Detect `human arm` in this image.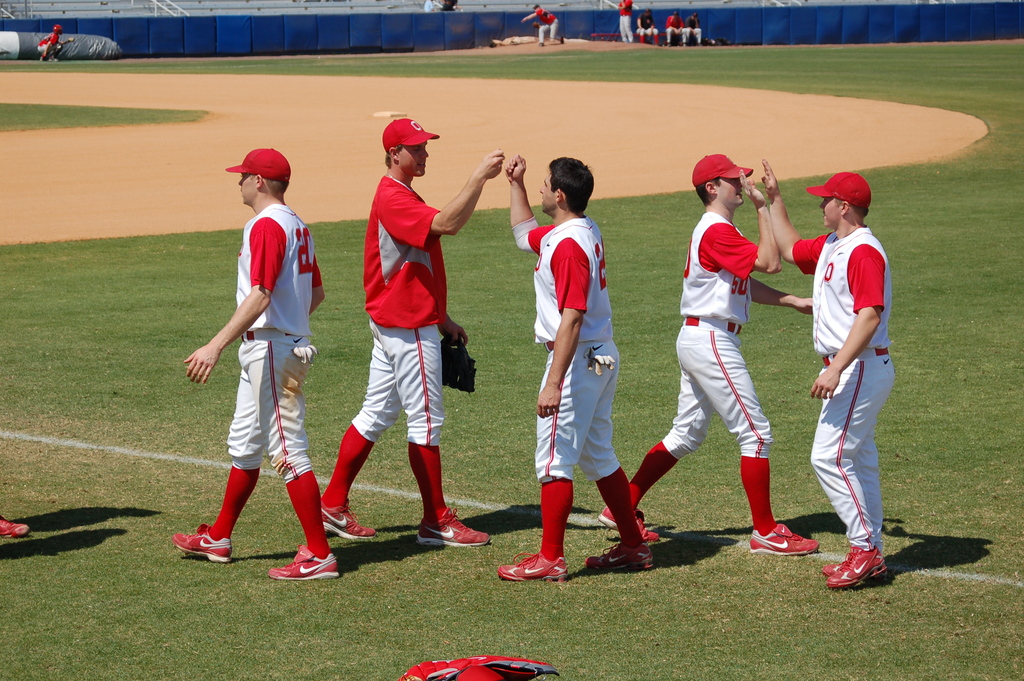
Detection: bbox=(810, 242, 888, 399).
